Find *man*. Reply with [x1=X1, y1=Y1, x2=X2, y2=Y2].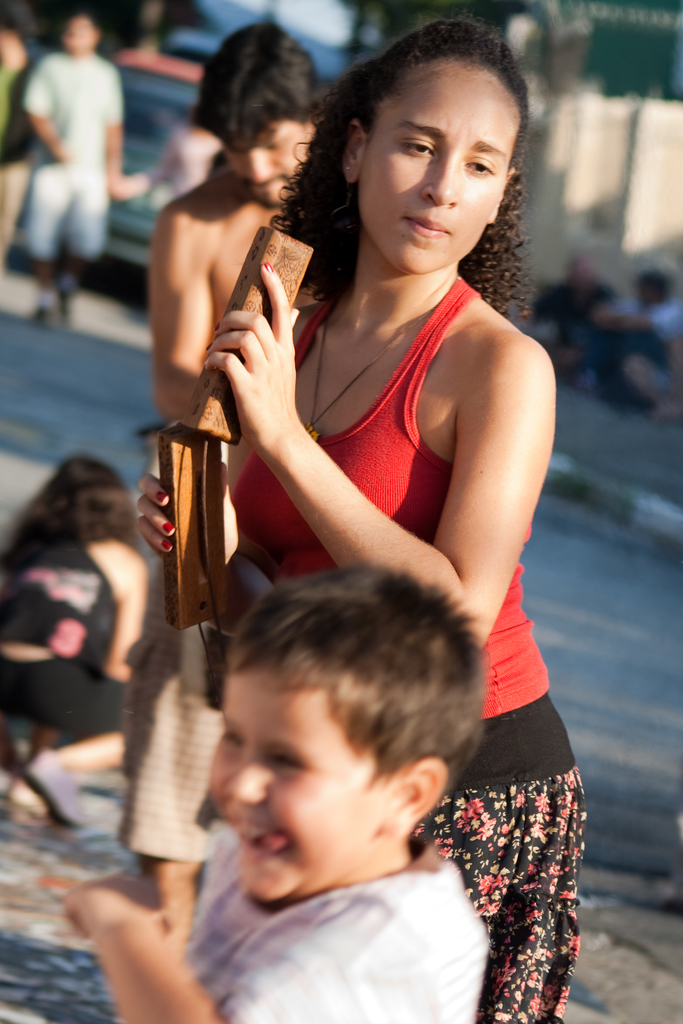
[x1=111, y1=22, x2=355, y2=943].
